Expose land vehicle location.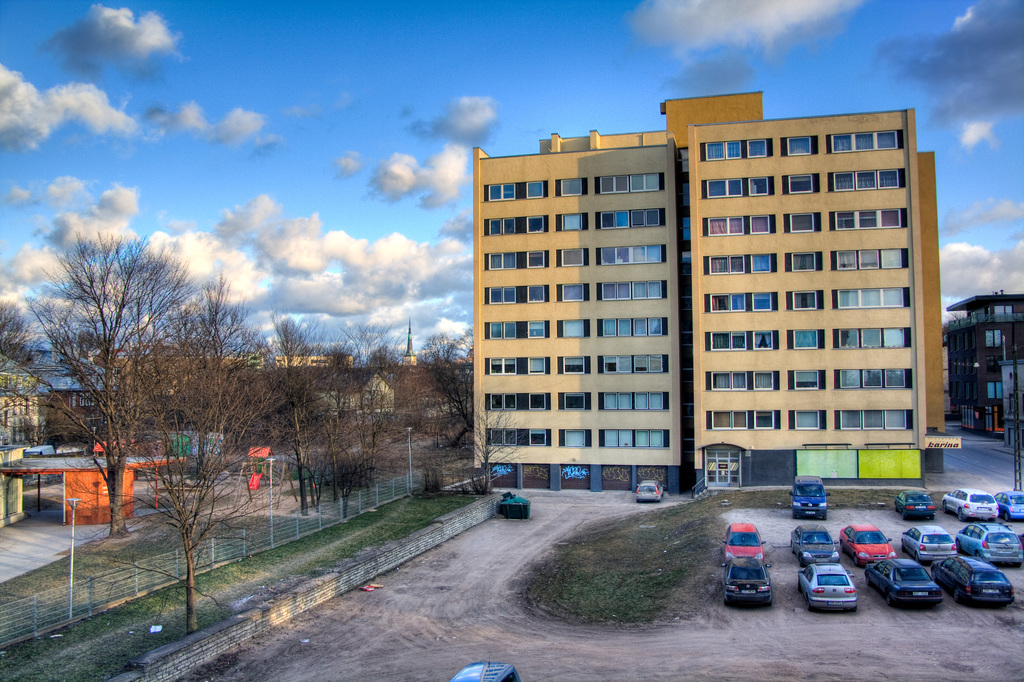
Exposed at rect(993, 490, 1023, 523).
